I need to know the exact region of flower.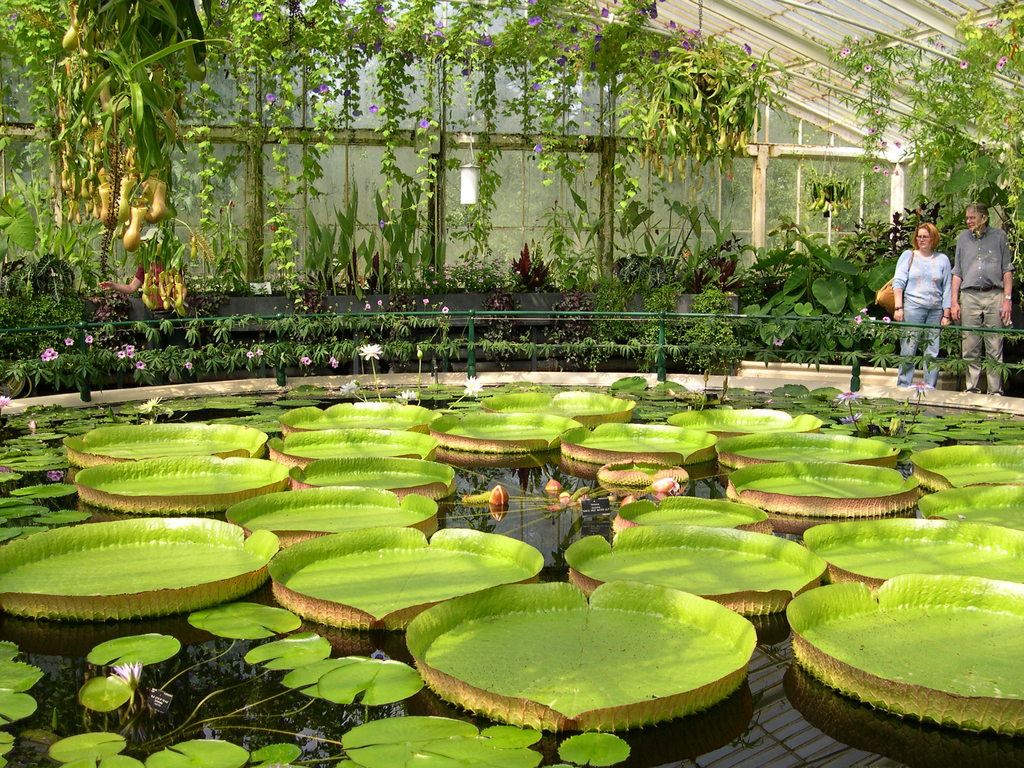
Region: 557, 56, 567, 63.
